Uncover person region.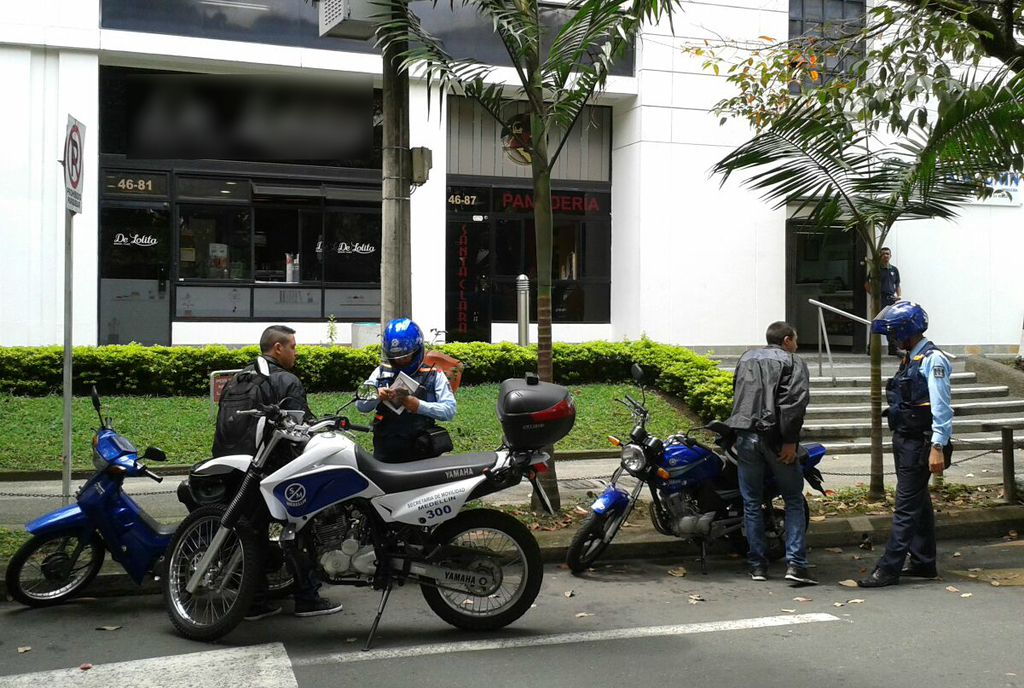
Uncovered: [862,302,956,585].
